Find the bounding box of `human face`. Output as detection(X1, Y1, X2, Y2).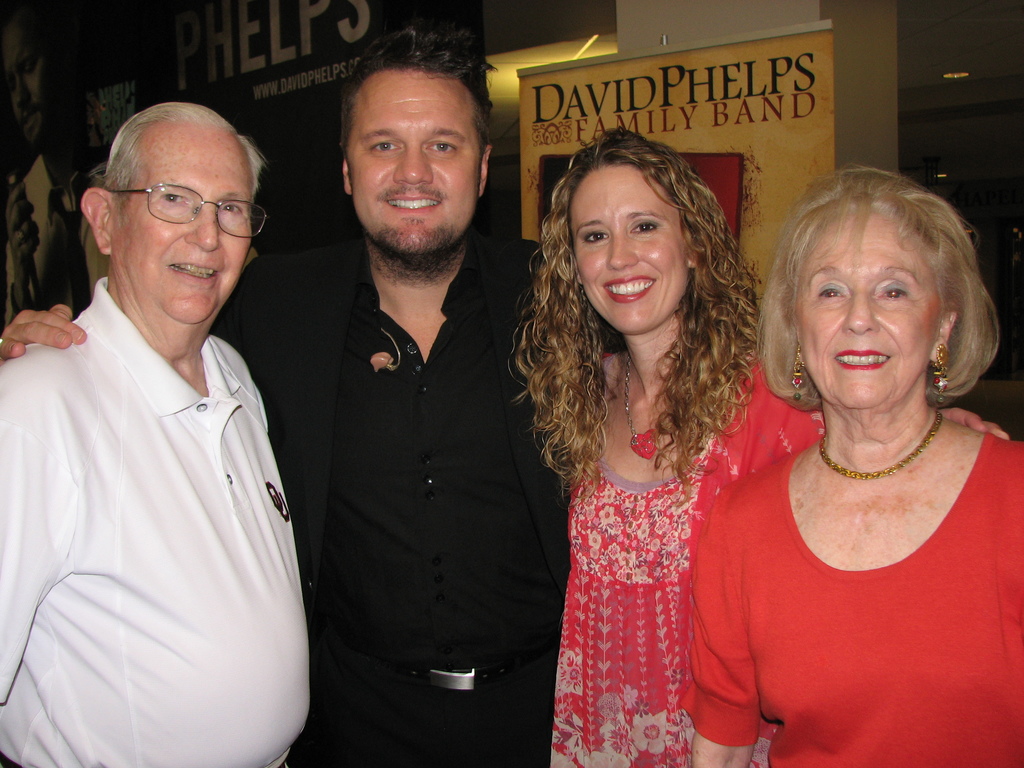
detection(347, 68, 477, 256).
